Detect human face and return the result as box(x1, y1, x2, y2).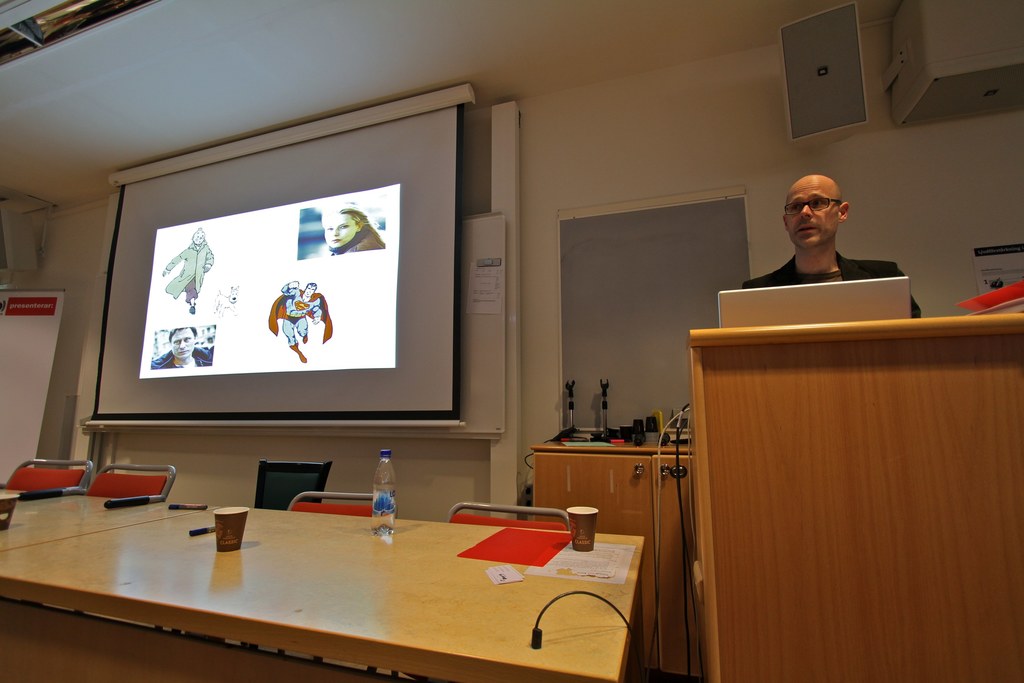
box(306, 285, 315, 297).
